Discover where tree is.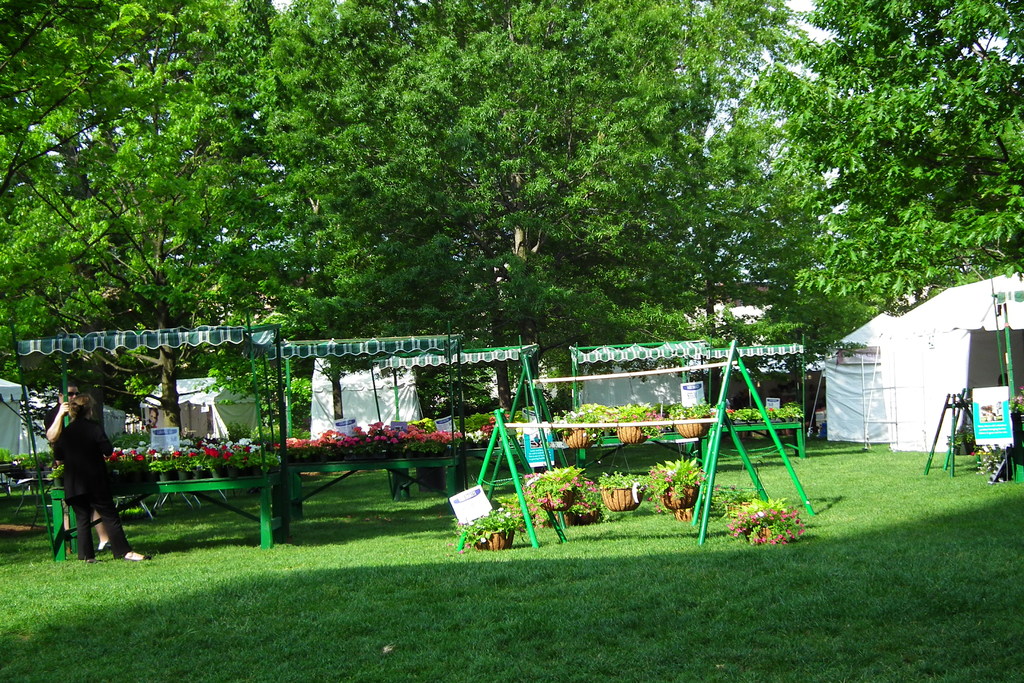
Discovered at select_region(751, 0, 1023, 316).
